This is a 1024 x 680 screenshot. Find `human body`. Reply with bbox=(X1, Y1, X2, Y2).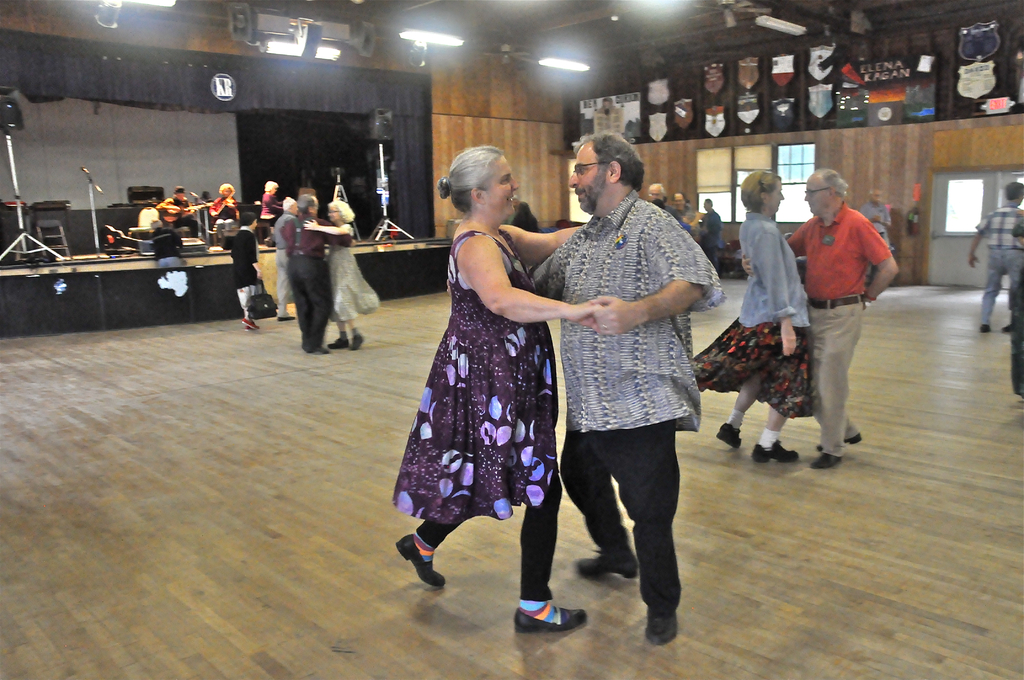
bbox=(282, 213, 356, 357).
